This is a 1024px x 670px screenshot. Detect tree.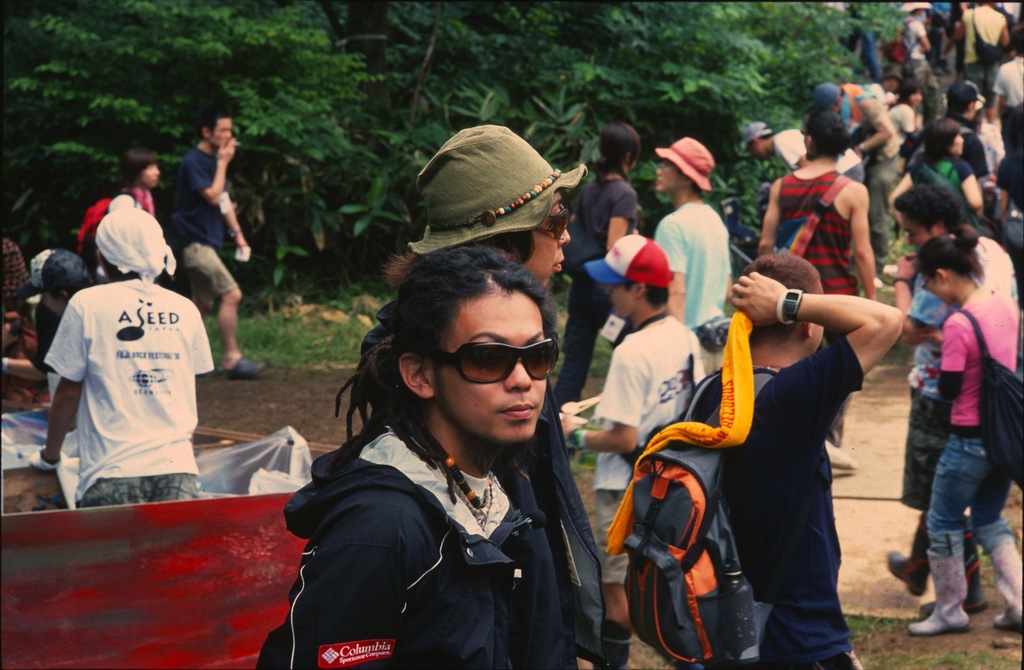
left=410, top=0, right=911, bottom=271.
